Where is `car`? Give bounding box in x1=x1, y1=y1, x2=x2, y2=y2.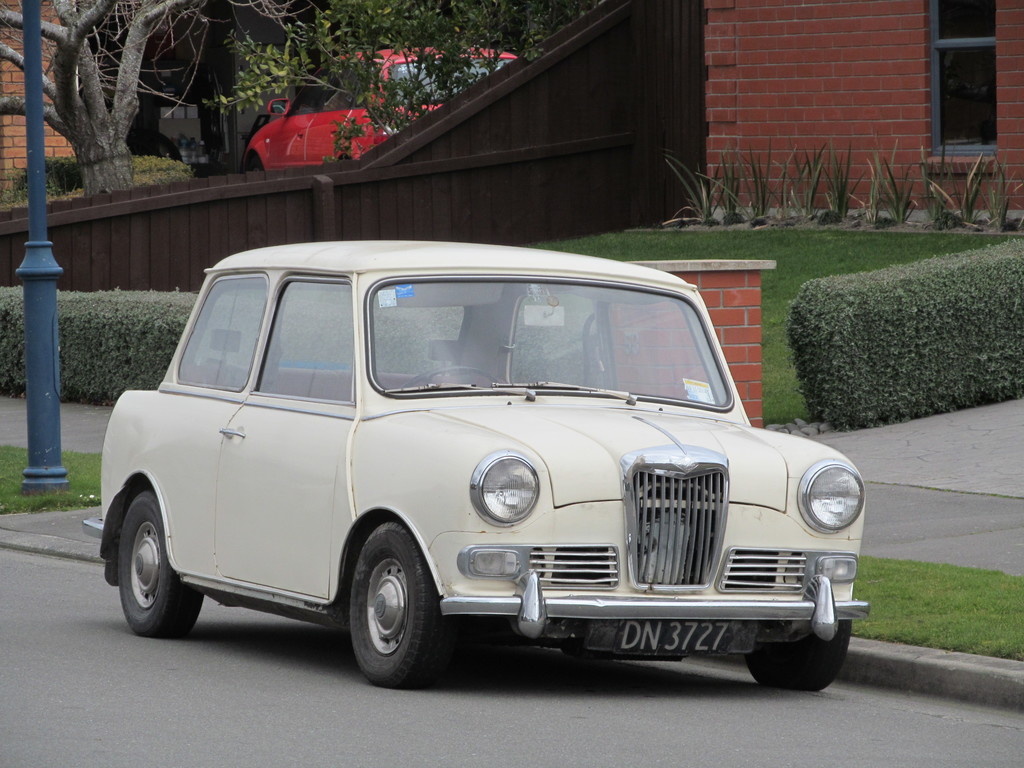
x1=237, y1=45, x2=516, y2=161.
